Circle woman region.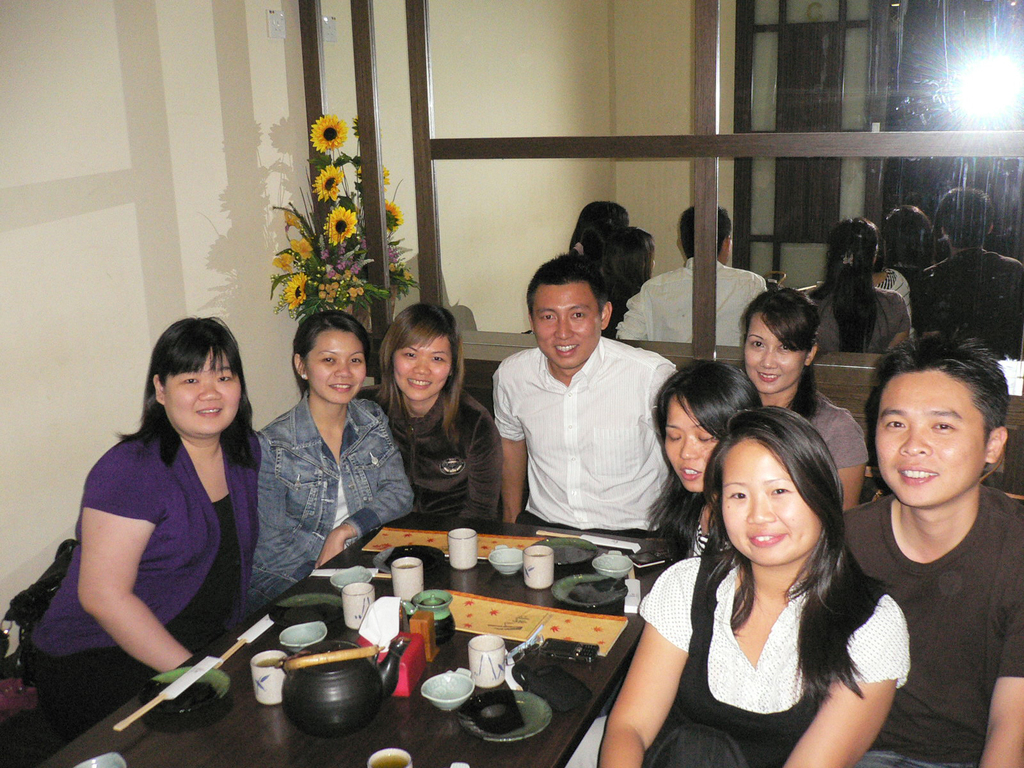
Region: Rect(593, 404, 911, 767).
